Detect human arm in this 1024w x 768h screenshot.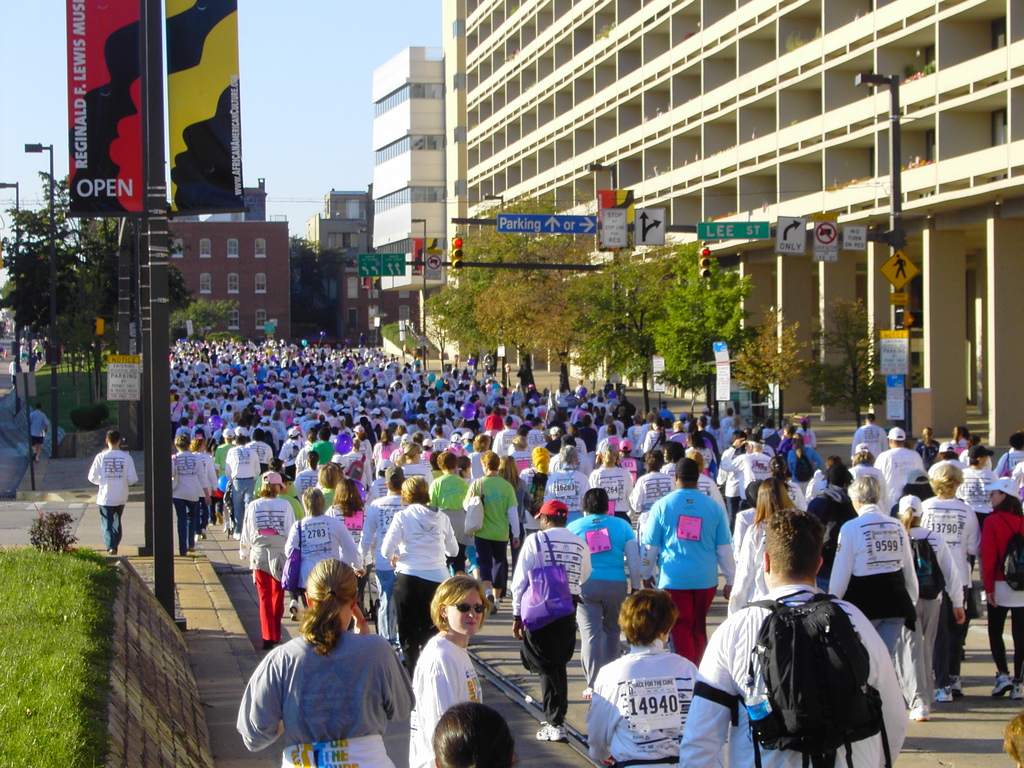
Detection: [x1=808, y1=429, x2=819, y2=445].
